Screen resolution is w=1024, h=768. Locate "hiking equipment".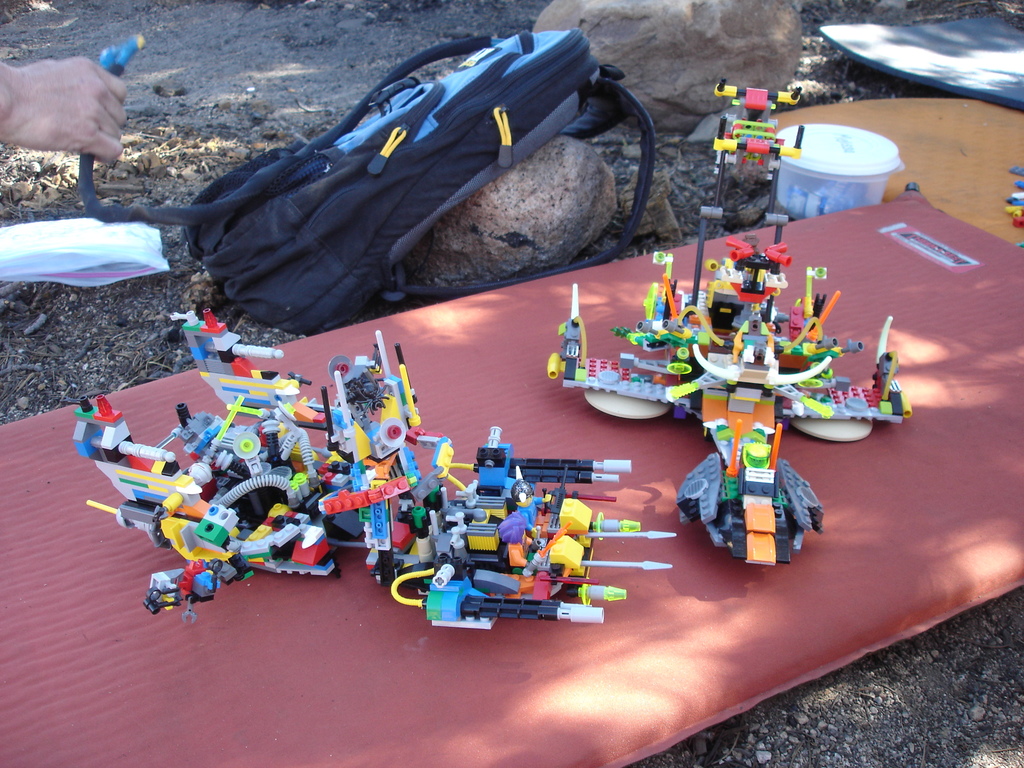
182:29:659:358.
